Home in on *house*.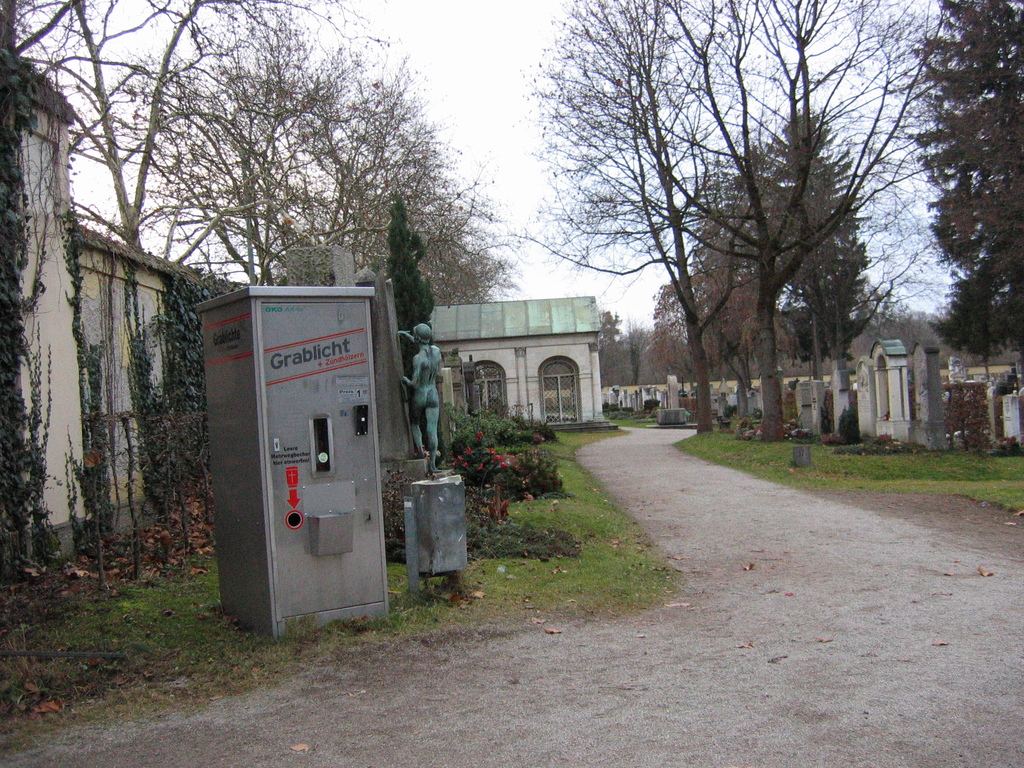
Homed in at bbox=[426, 295, 607, 420].
